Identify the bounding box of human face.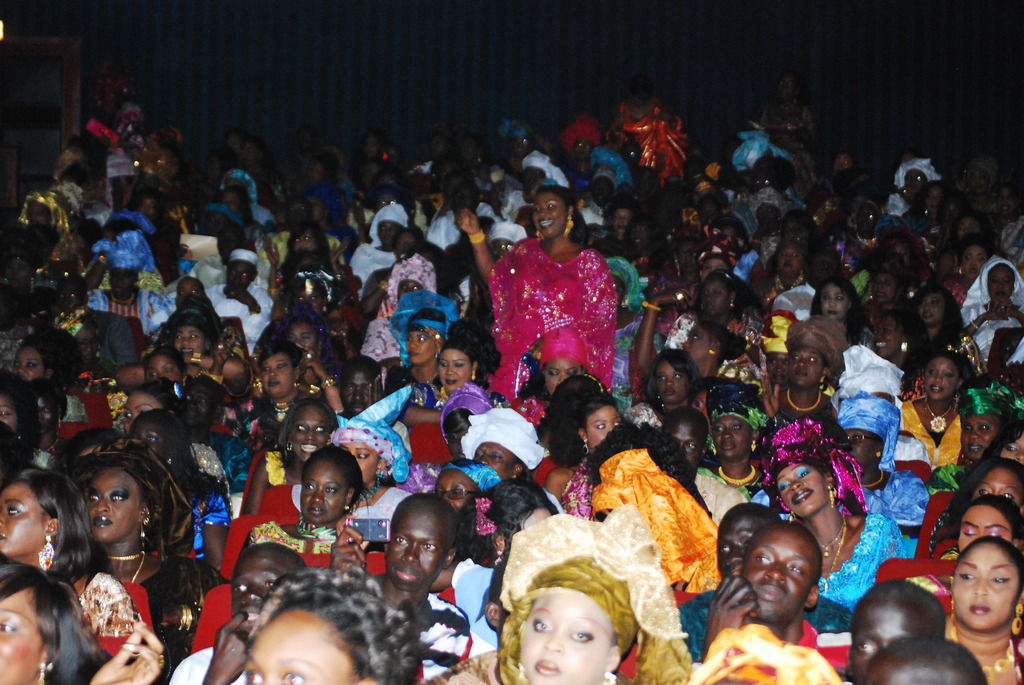
428:468:476:513.
